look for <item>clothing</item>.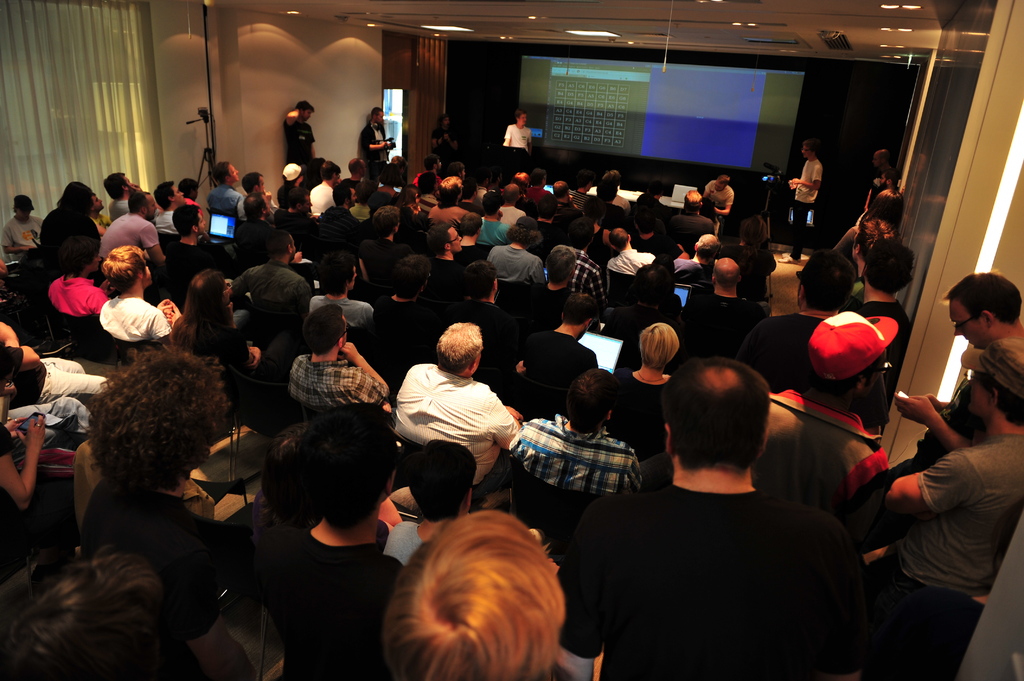
Found: [left=520, top=329, right=602, bottom=381].
